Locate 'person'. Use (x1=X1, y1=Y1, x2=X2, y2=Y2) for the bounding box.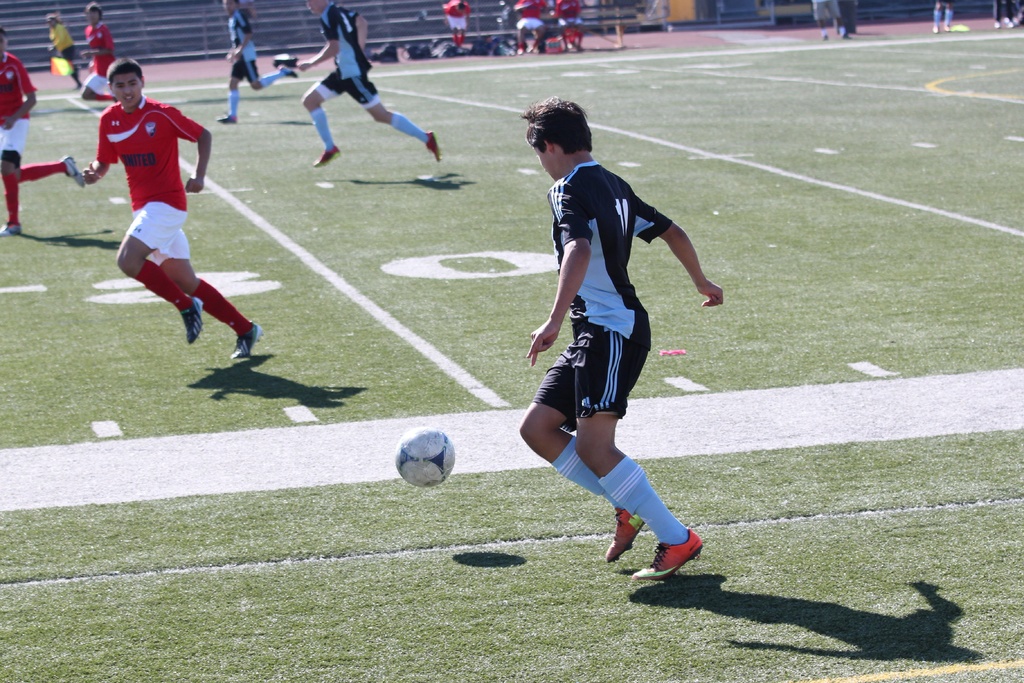
(x1=224, y1=0, x2=294, y2=119).
